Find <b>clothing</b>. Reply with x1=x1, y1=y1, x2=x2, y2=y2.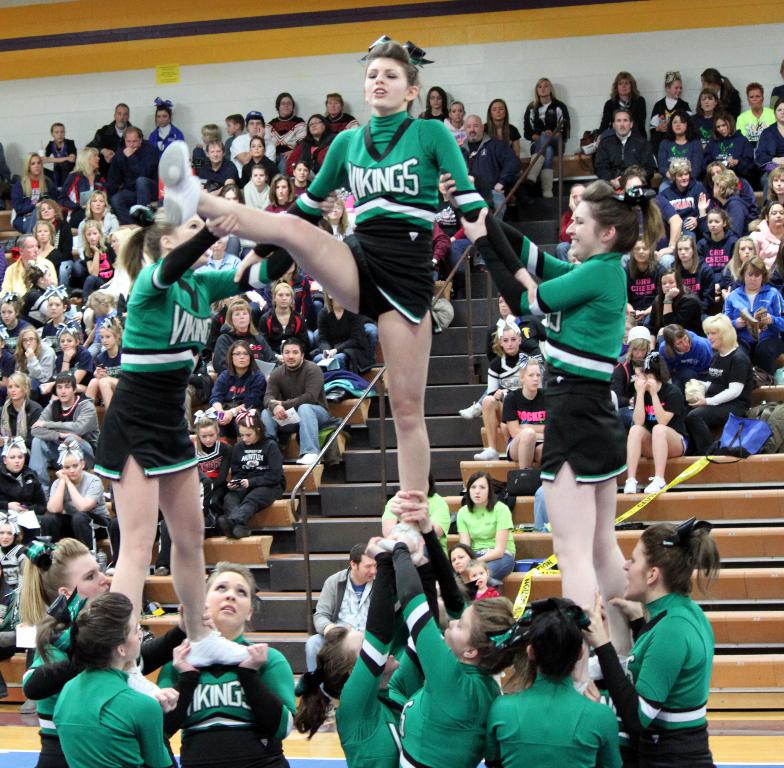
x1=472, y1=212, x2=625, y2=485.
